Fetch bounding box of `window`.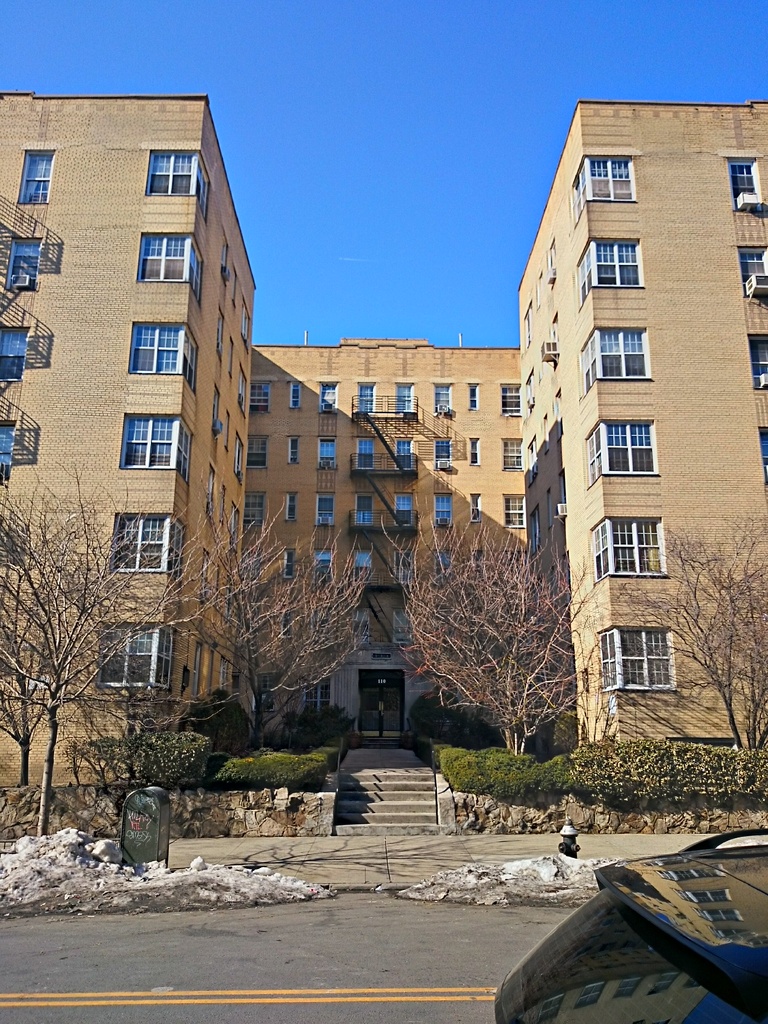
Bbox: bbox=[317, 438, 333, 466].
